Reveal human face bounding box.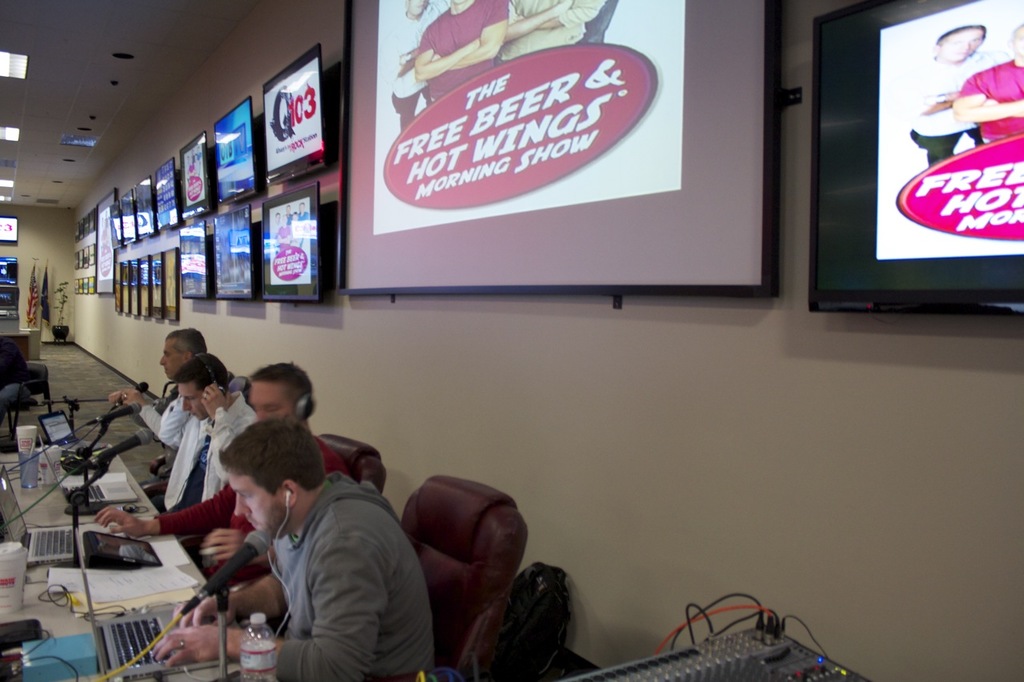
Revealed: locate(411, 0, 427, 16).
